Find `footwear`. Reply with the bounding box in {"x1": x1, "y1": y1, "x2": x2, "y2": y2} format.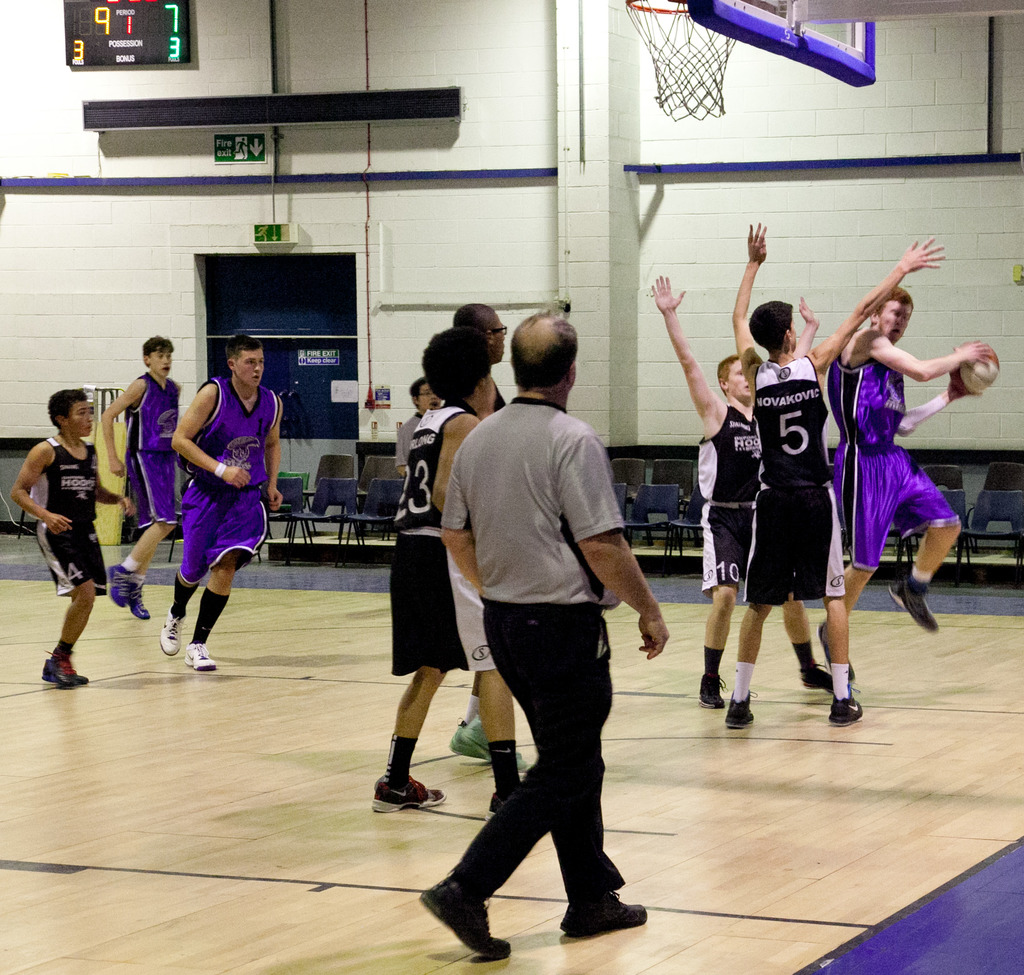
{"x1": 801, "y1": 668, "x2": 829, "y2": 693}.
